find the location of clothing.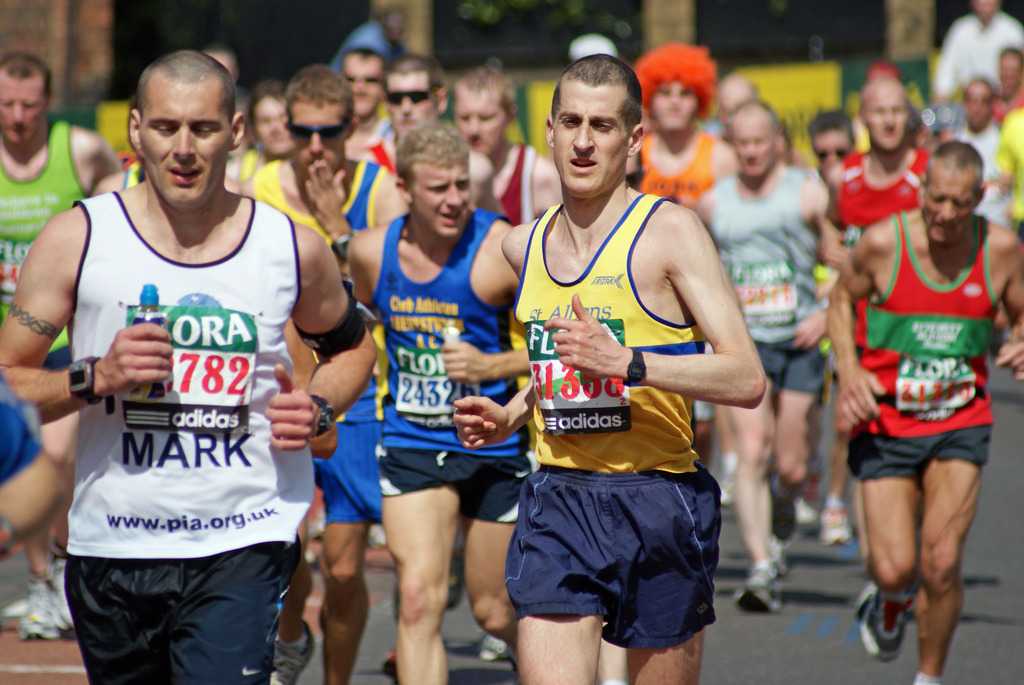
Location: [921, 15, 1023, 102].
